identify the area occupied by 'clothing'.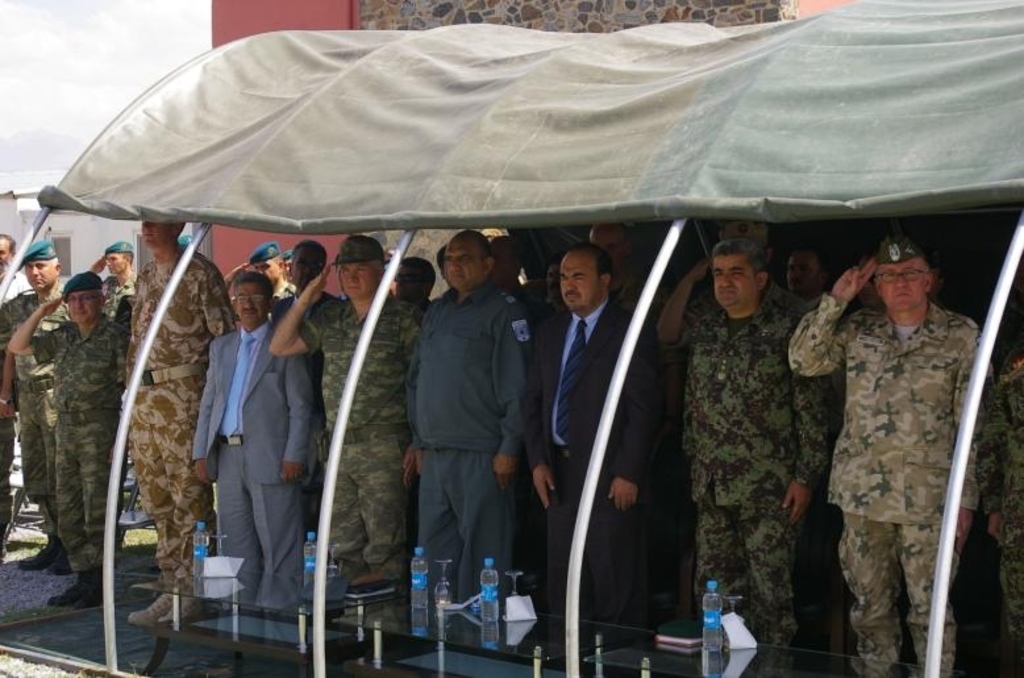
Area: 0:290:78:540.
